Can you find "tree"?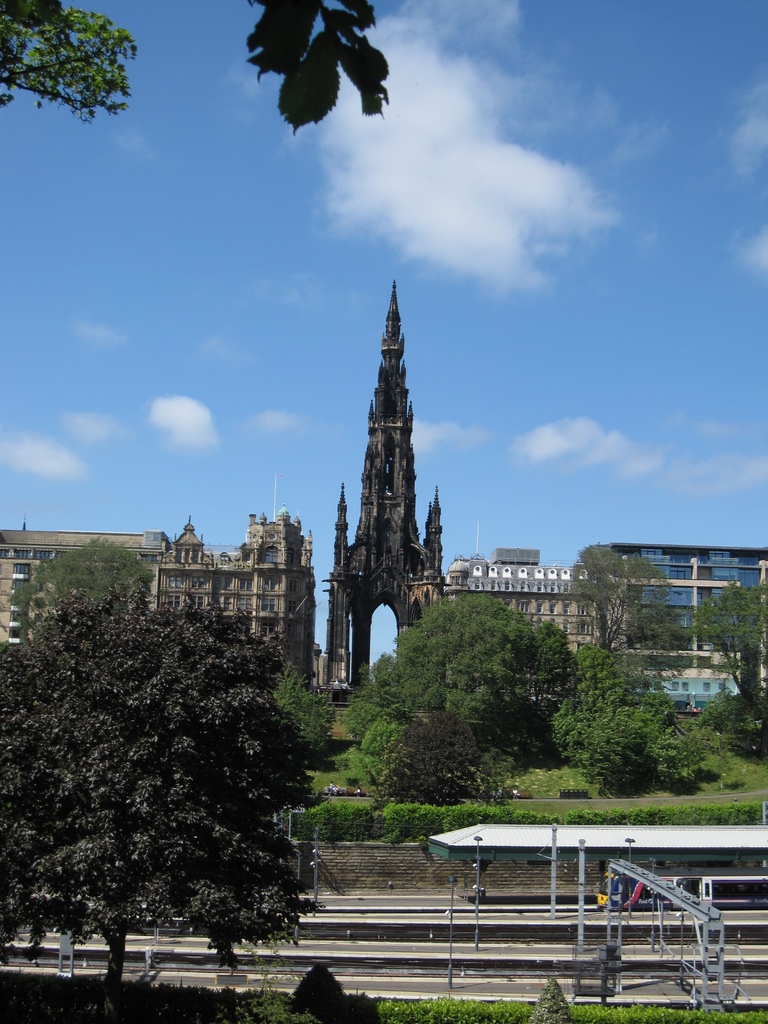
Yes, bounding box: (left=694, top=572, right=767, bottom=724).
